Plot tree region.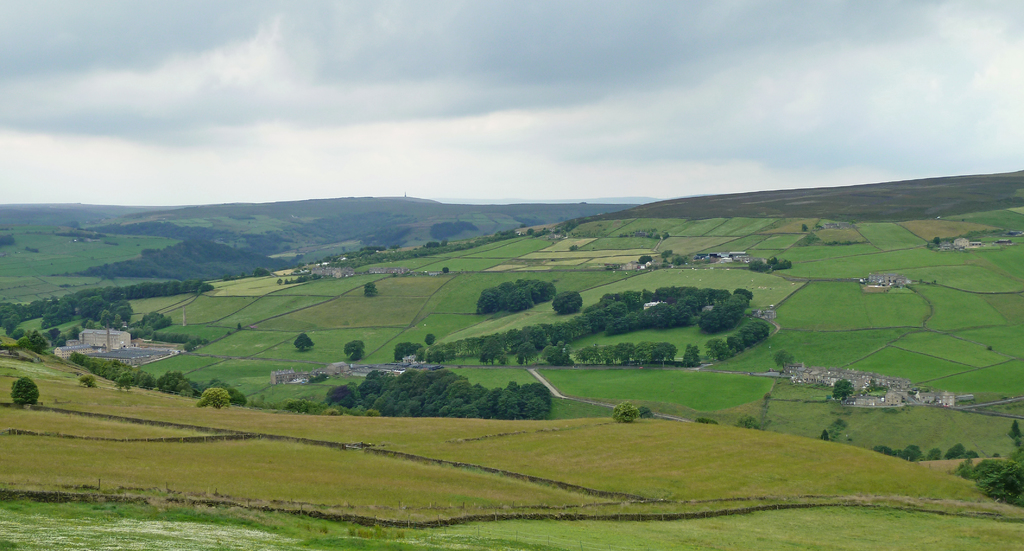
Plotted at [x1=961, y1=458, x2=1023, y2=507].
